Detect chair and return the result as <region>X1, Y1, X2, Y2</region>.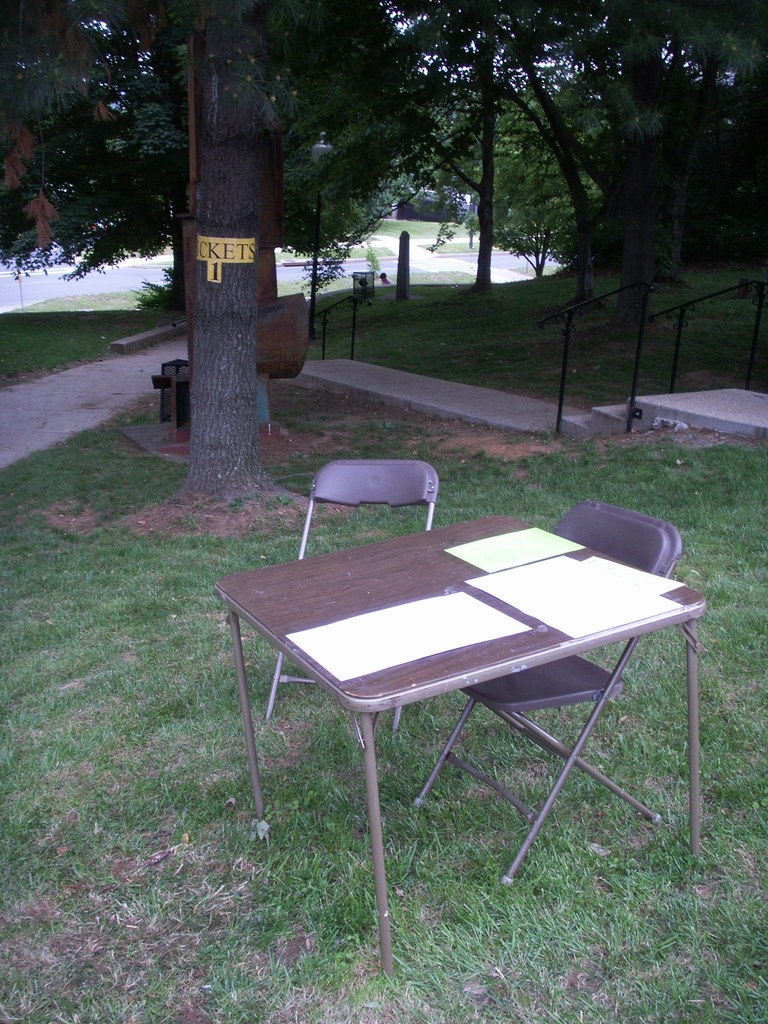
<region>408, 495, 688, 889</region>.
